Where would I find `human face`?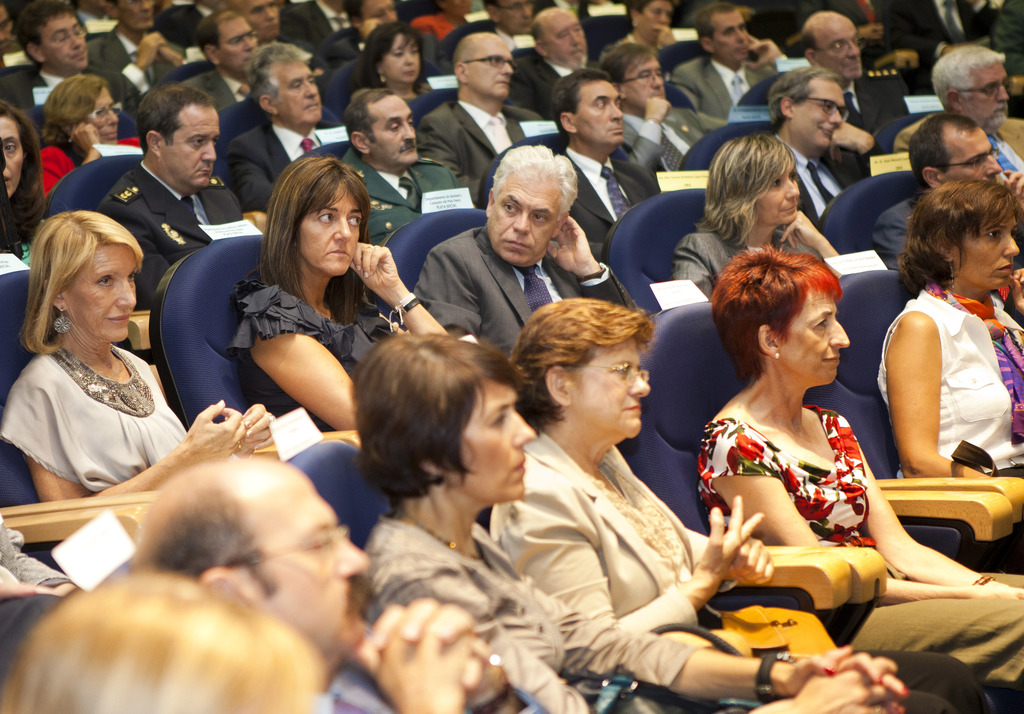
At bbox(269, 482, 374, 651).
